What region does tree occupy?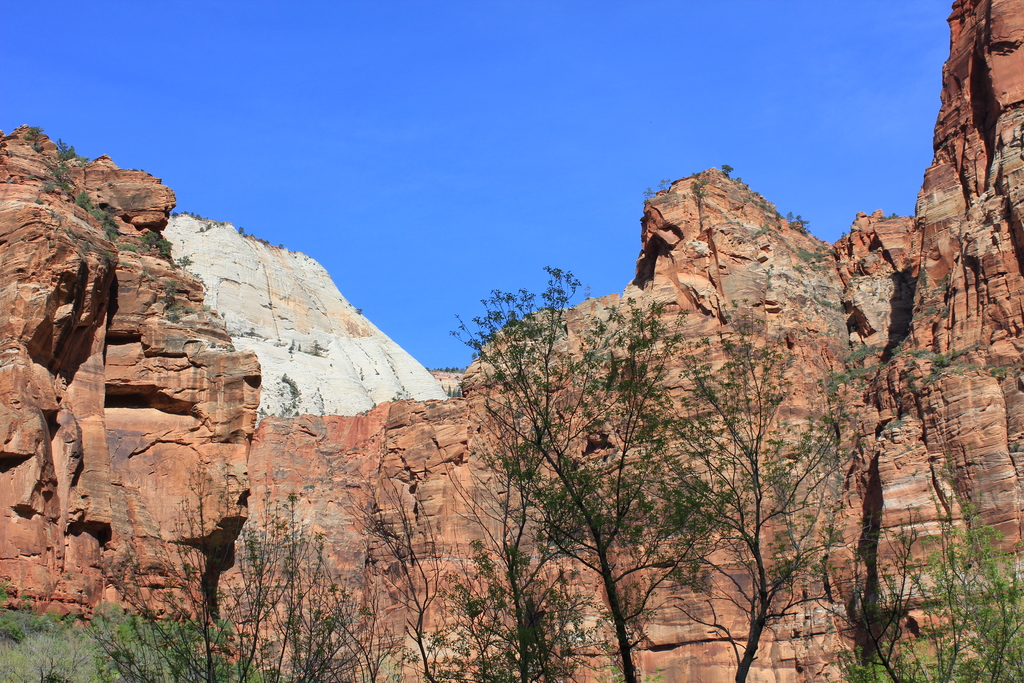
l=448, t=266, r=862, b=682.
